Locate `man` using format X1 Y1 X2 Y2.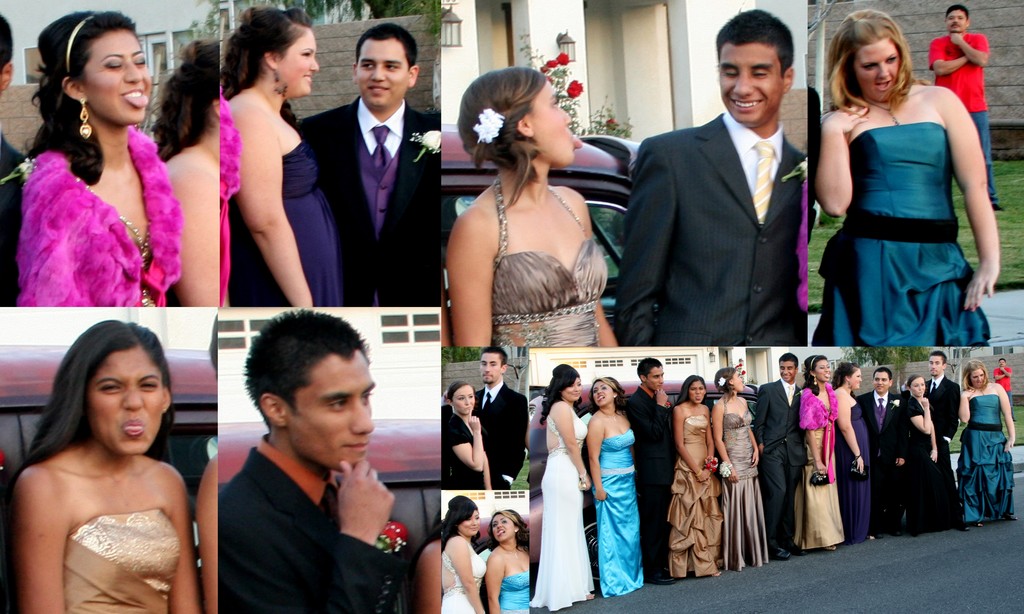
221 310 415 613.
